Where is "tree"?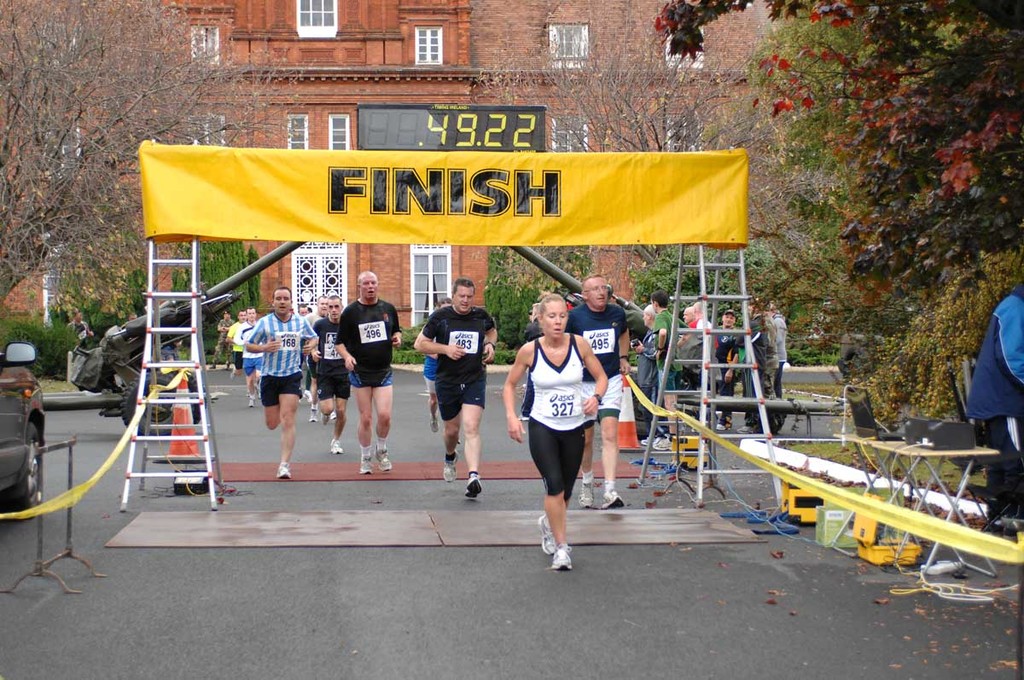
locate(0, 0, 308, 311).
